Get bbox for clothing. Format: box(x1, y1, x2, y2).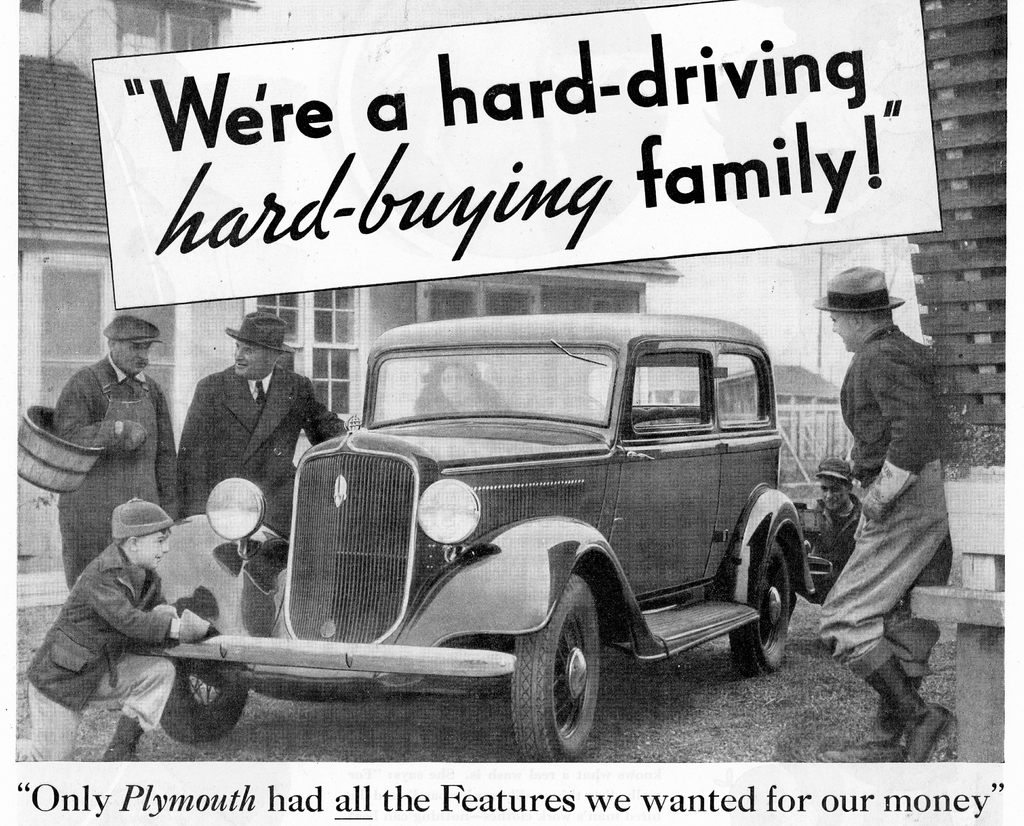
box(810, 266, 951, 679).
